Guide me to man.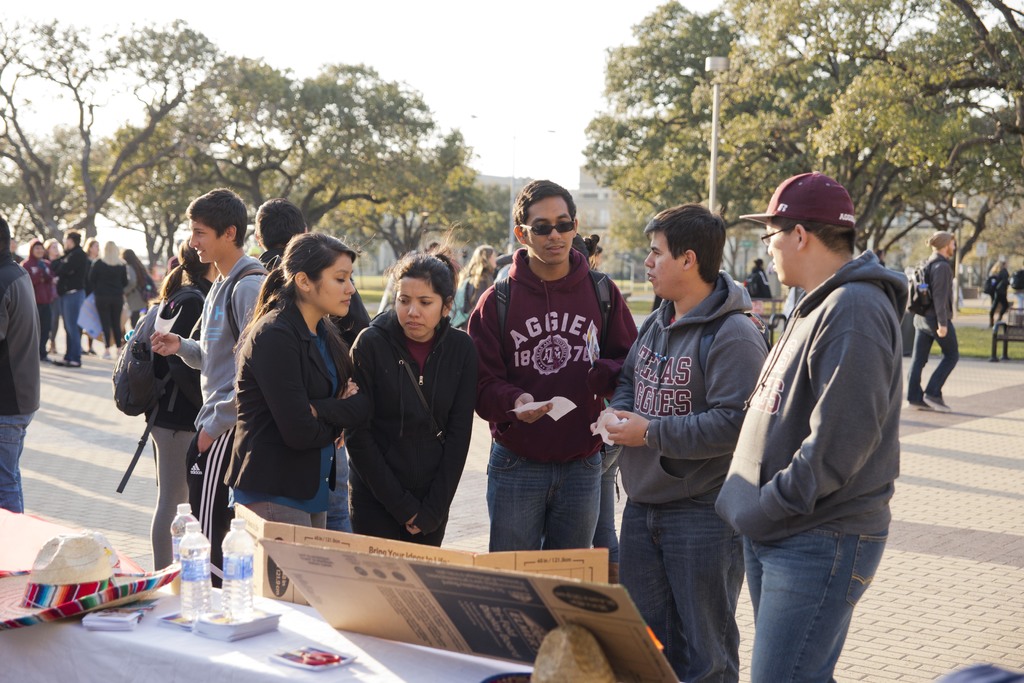
Guidance: 593:202:767:682.
